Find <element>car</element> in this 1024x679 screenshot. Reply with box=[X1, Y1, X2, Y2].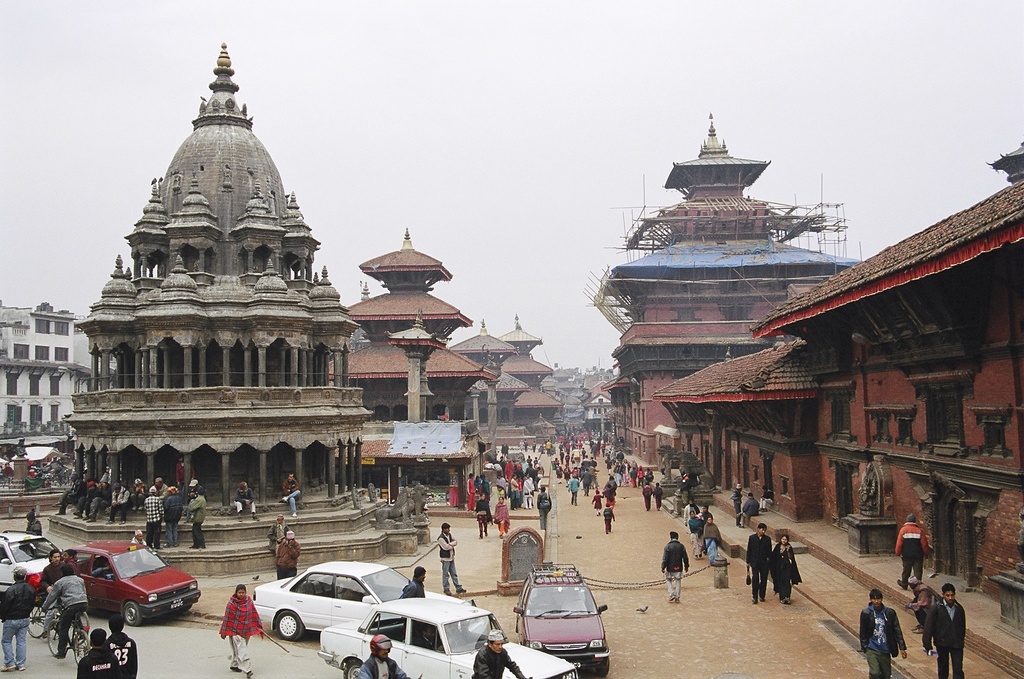
box=[320, 594, 574, 678].
